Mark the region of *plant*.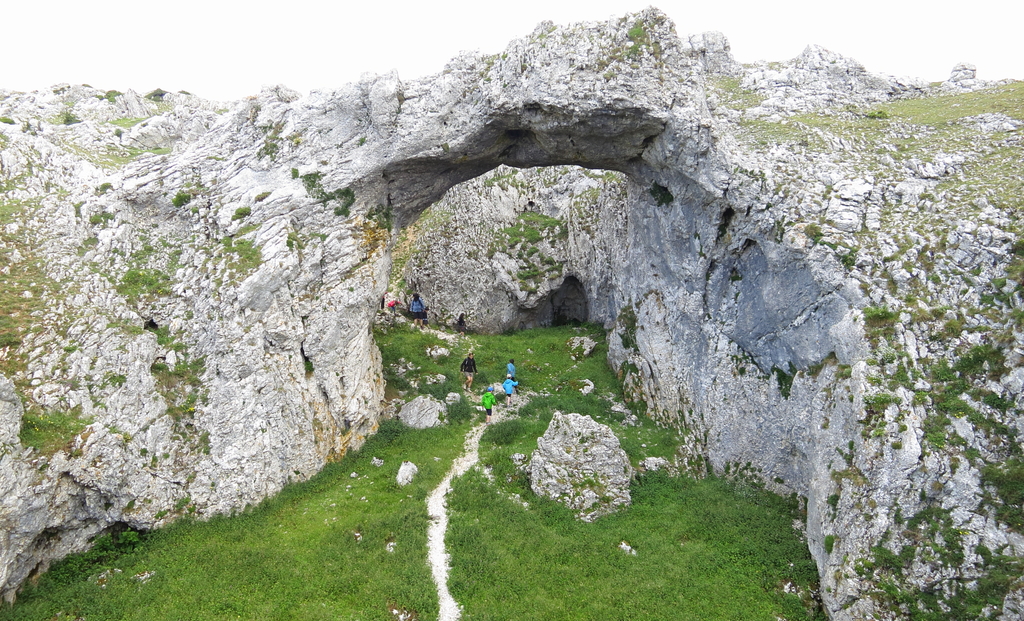
Region: l=547, t=258, r=559, b=270.
